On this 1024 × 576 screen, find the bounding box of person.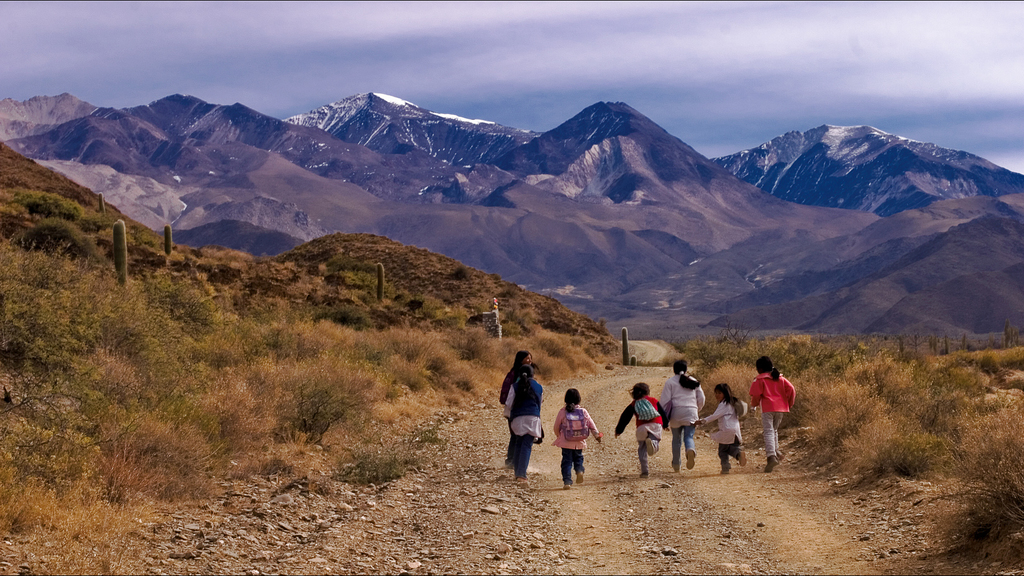
Bounding box: select_region(747, 351, 798, 470).
